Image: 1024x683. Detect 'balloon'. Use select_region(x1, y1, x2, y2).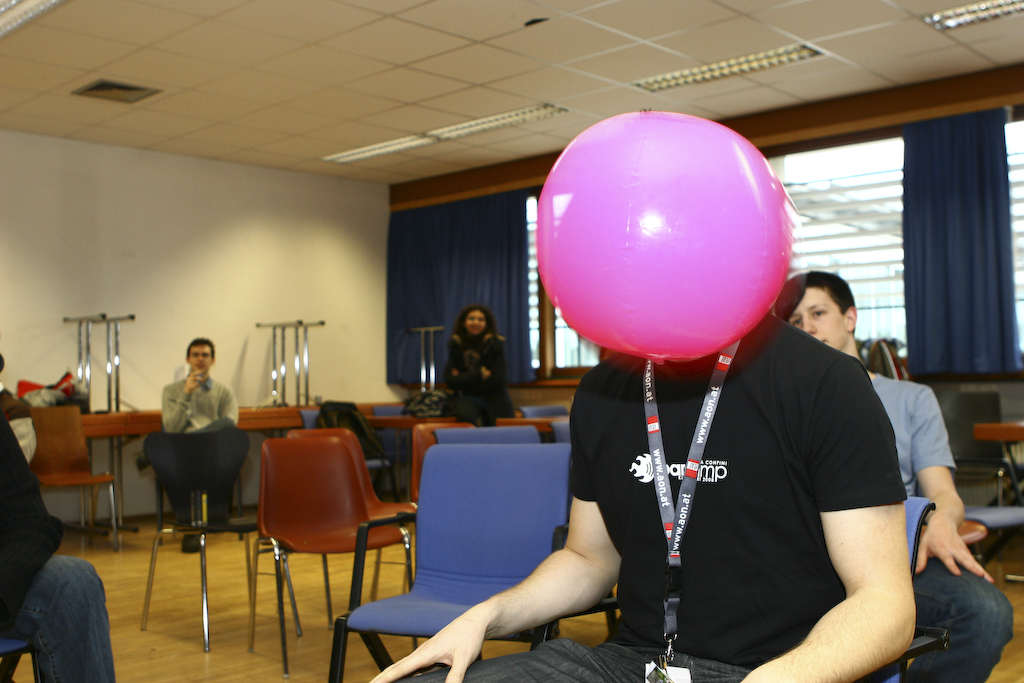
select_region(538, 107, 794, 359).
